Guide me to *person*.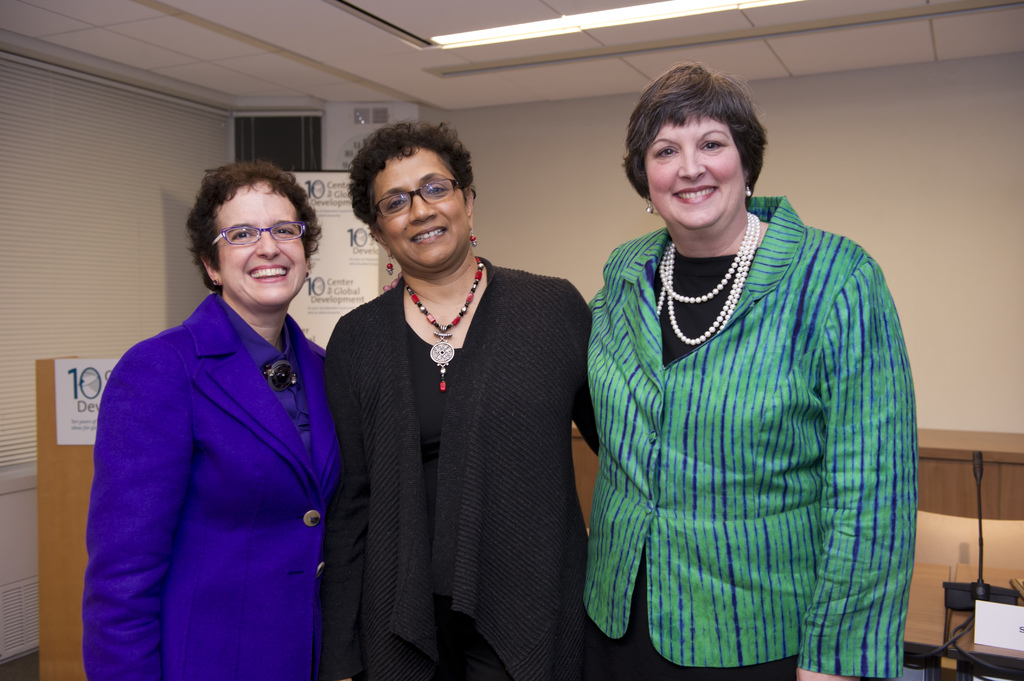
Guidance: 82,147,358,671.
